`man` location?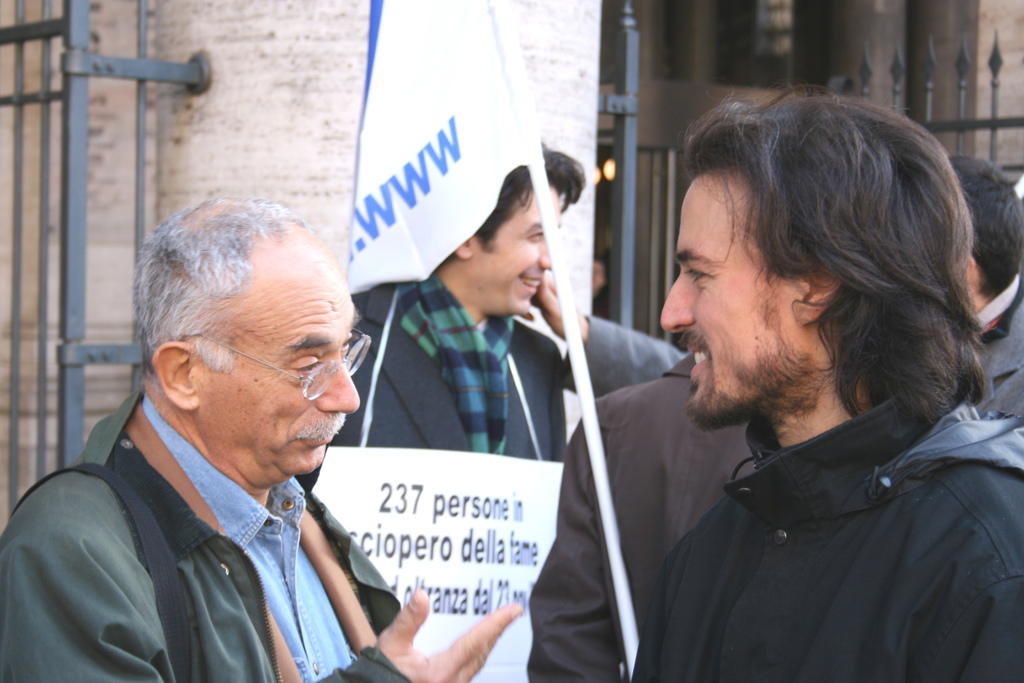
region(0, 192, 526, 682)
